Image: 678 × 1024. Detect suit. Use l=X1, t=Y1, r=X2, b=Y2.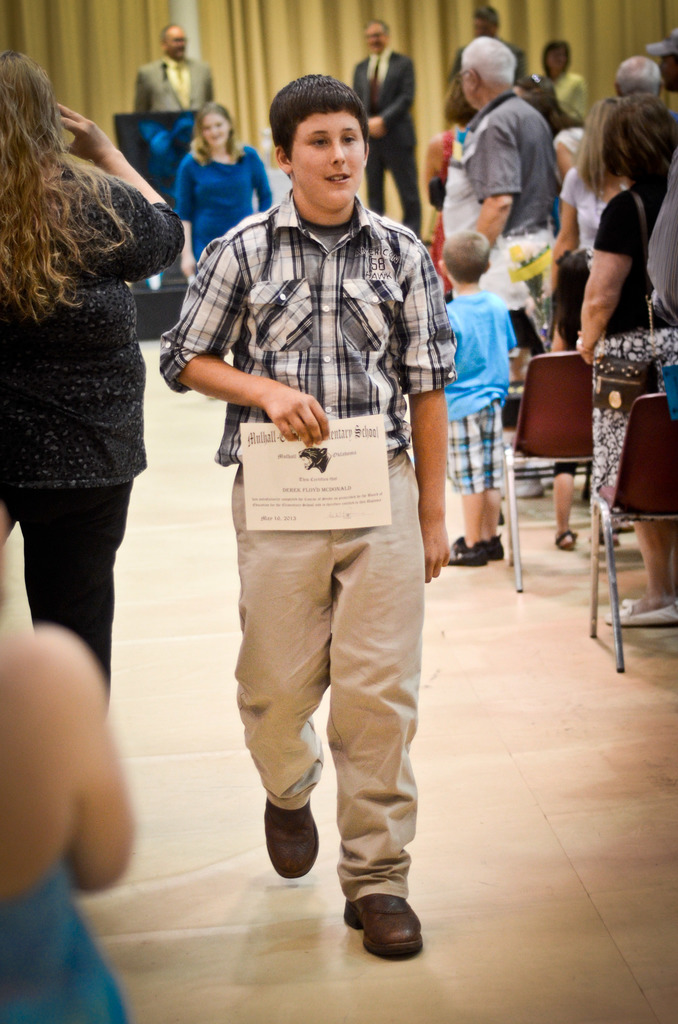
l=130, t=58, r=213, b=113.
